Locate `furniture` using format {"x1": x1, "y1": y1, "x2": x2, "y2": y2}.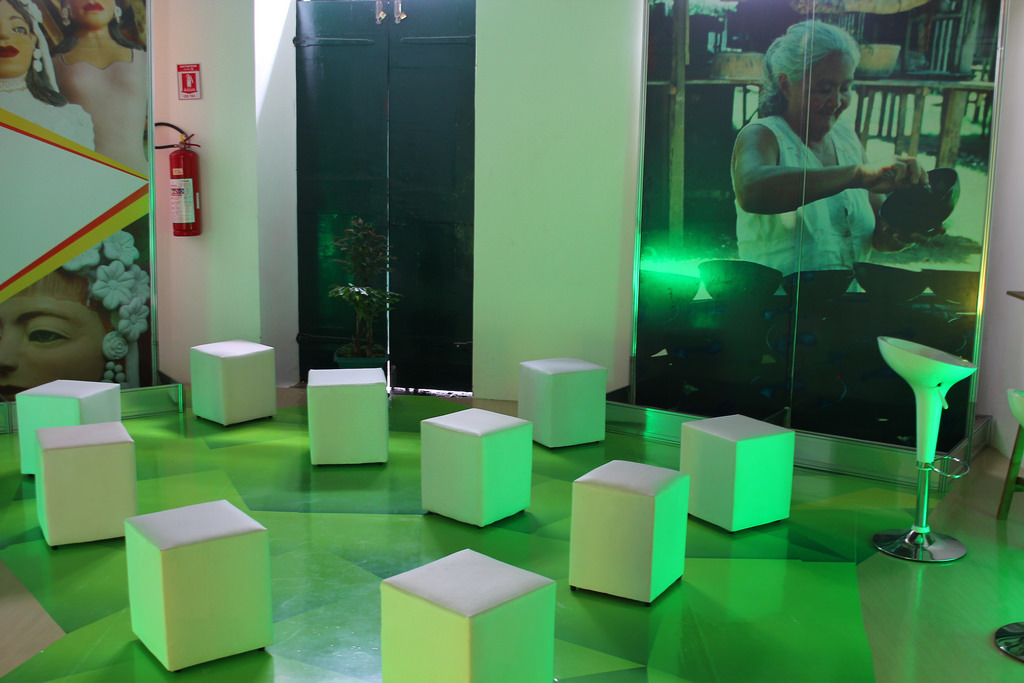
{"x1": 14, "y1": 379, "x2": 118, "y2": 474}.
